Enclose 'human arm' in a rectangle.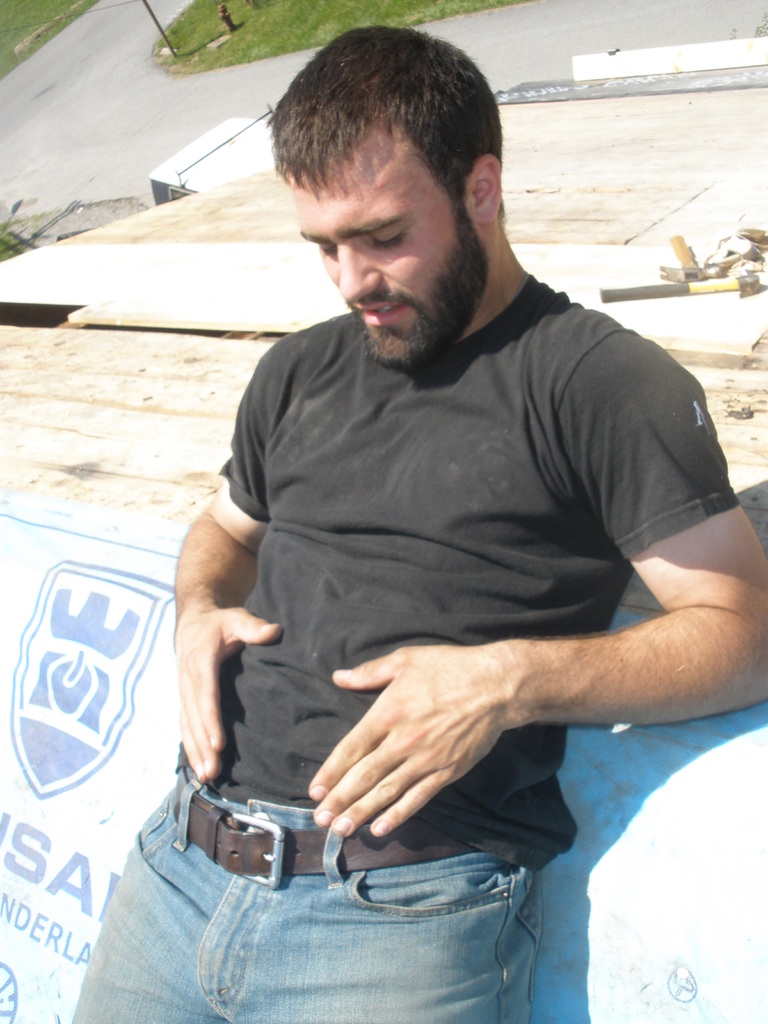
162 348 295 787.
